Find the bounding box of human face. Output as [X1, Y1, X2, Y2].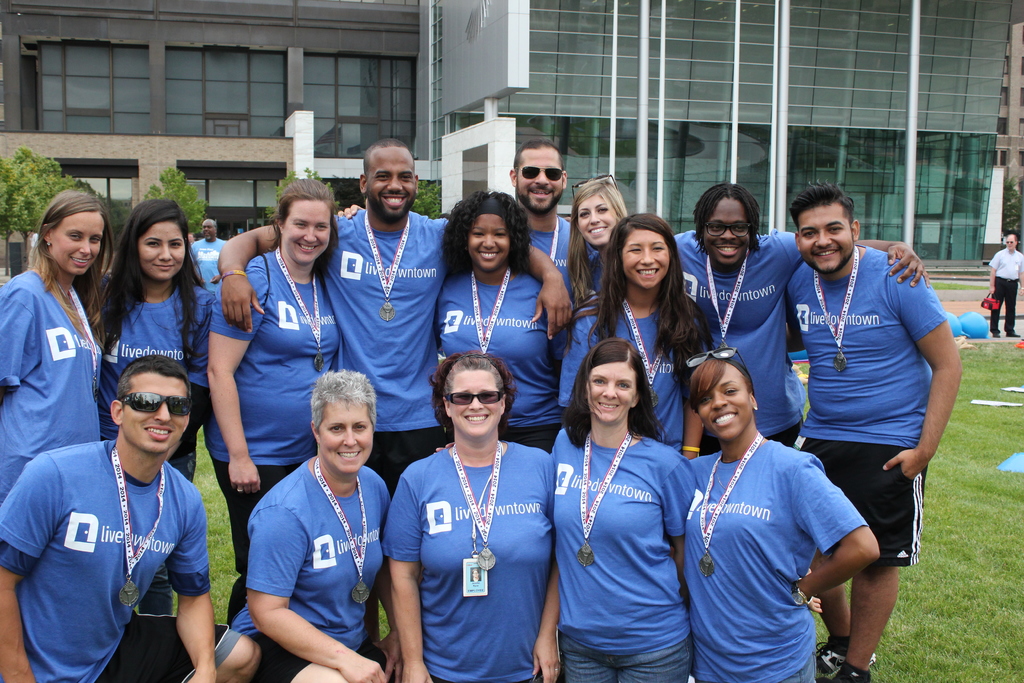
[577, 193, 616, 239].
